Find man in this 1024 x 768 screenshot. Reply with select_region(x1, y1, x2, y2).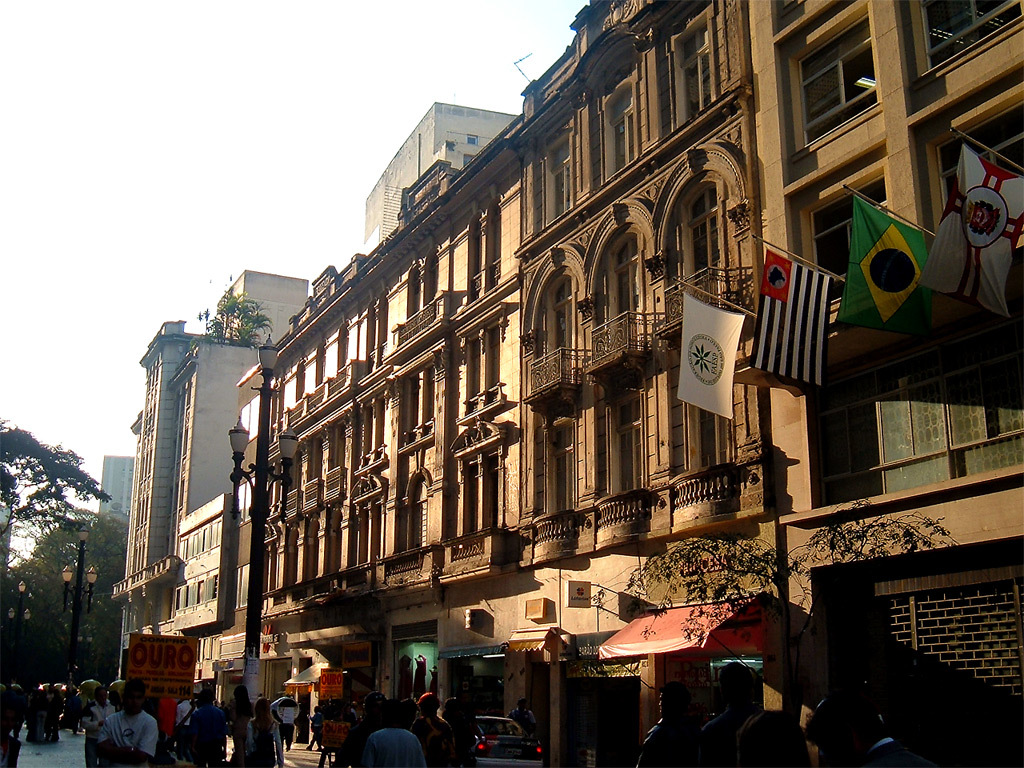
select_region(100, 682, 158, 761).
